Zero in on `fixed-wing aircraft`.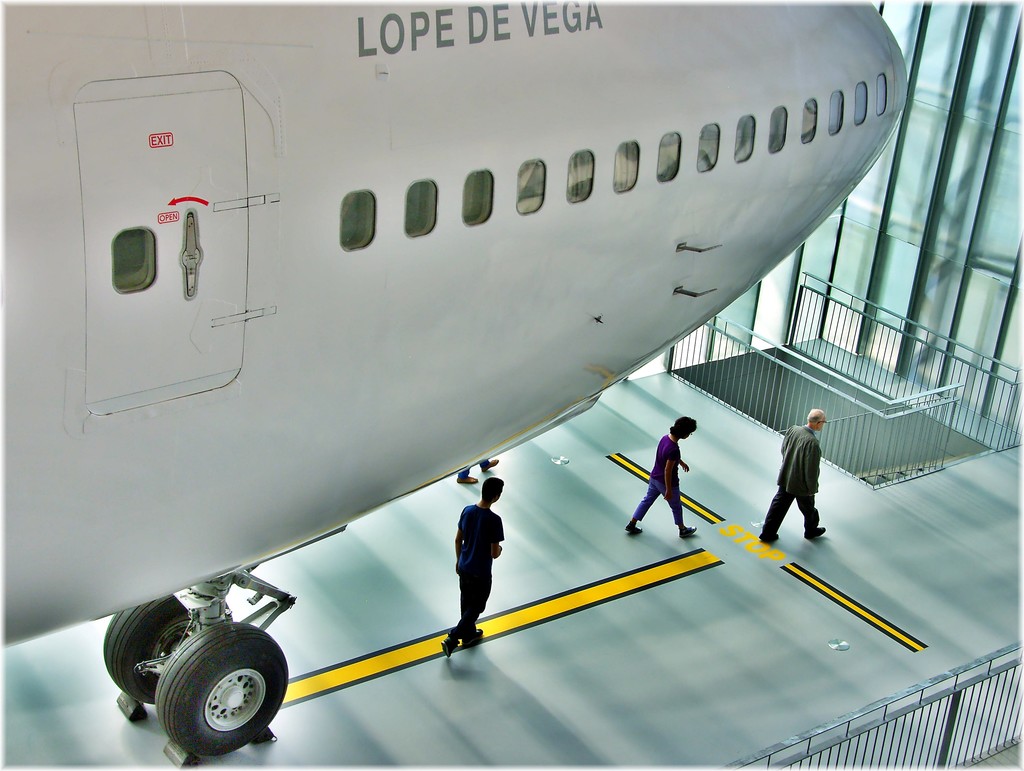
Zeroed in: <bbox>0, 3, 921, 766</bbox>.
